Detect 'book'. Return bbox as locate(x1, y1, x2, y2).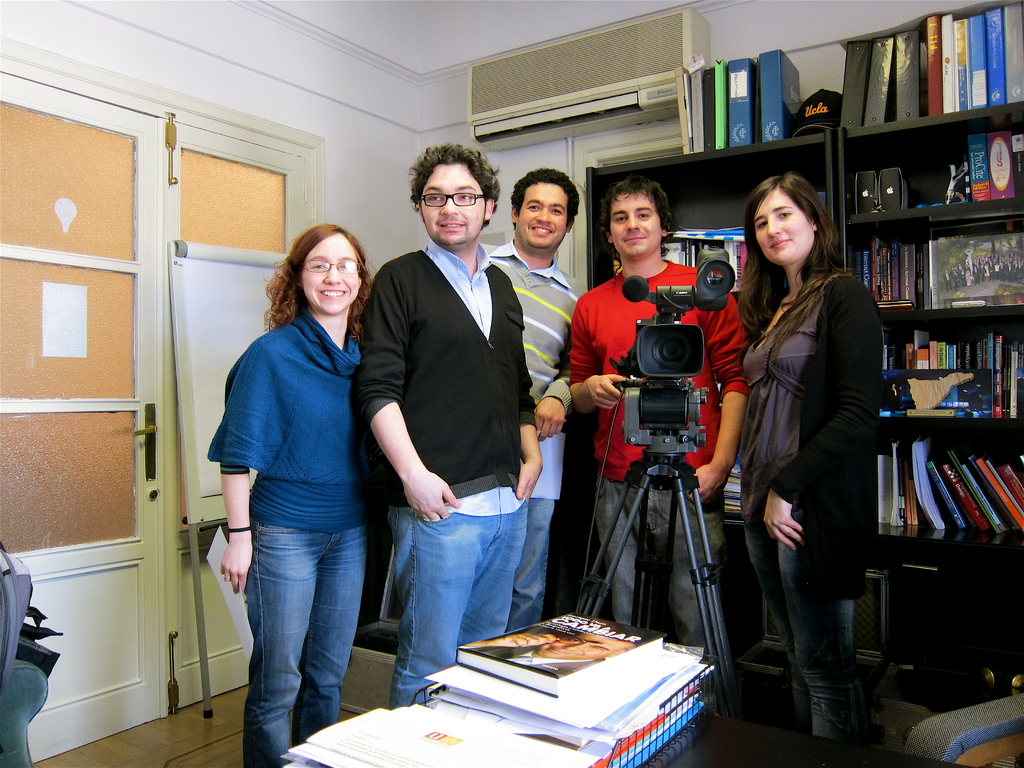
locate(858, 559, 879, 668).
